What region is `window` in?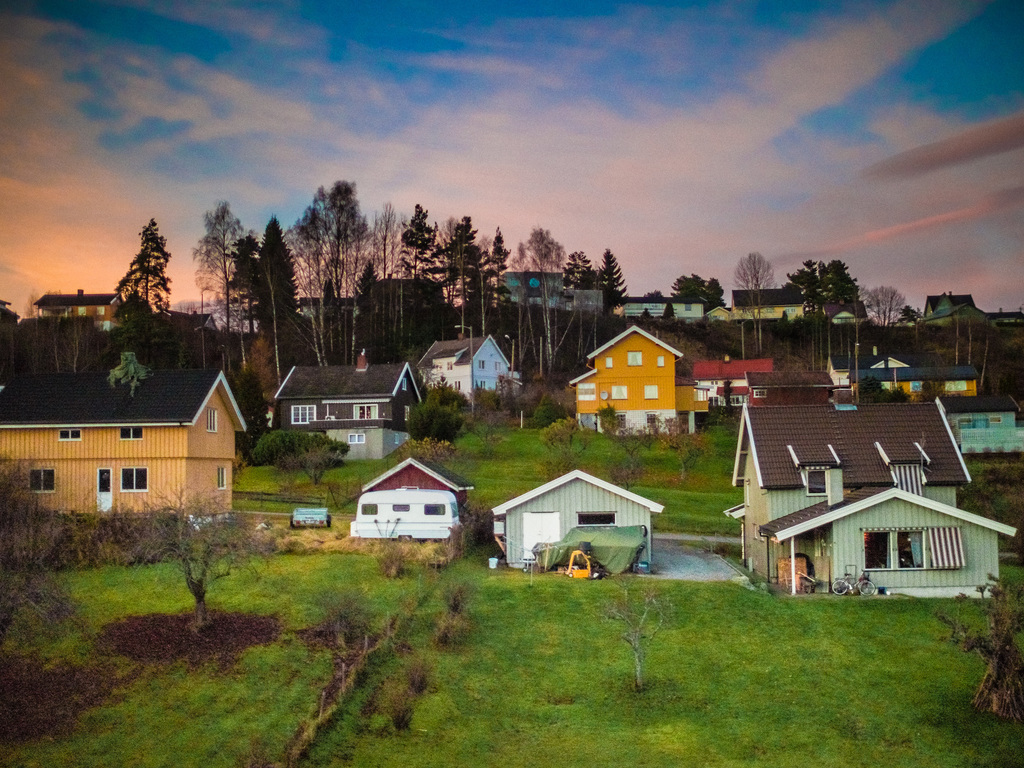
[left=945, top=380, right=969, bottom=392].
